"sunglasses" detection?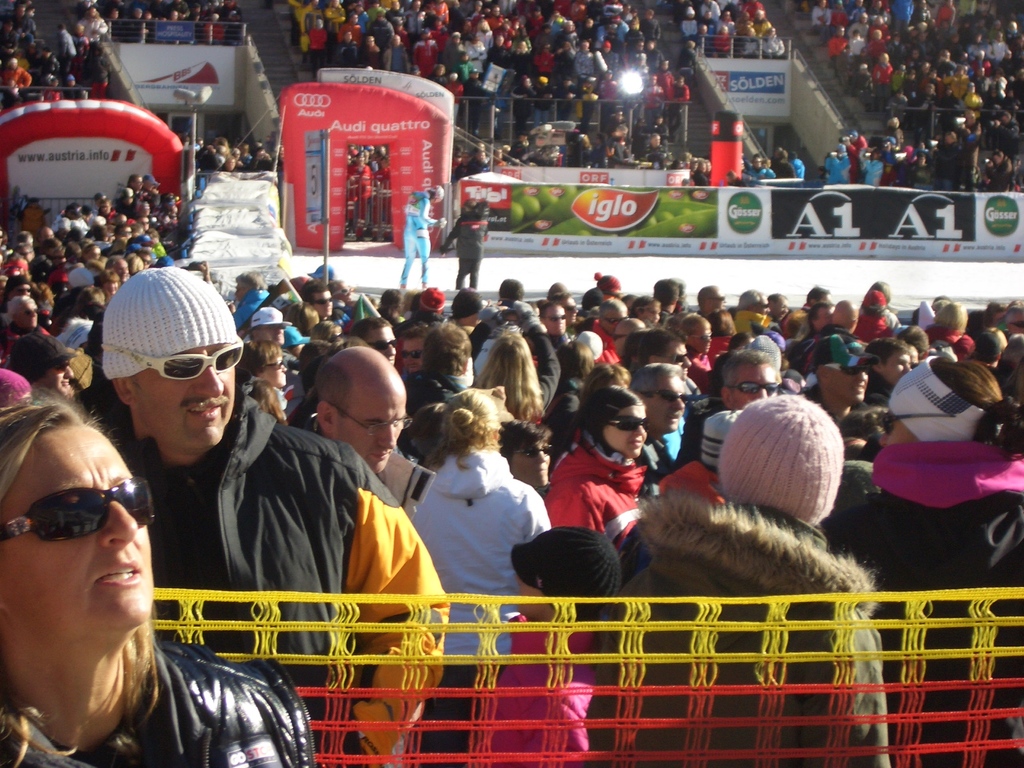
crop(369, 338, 397, 351)
